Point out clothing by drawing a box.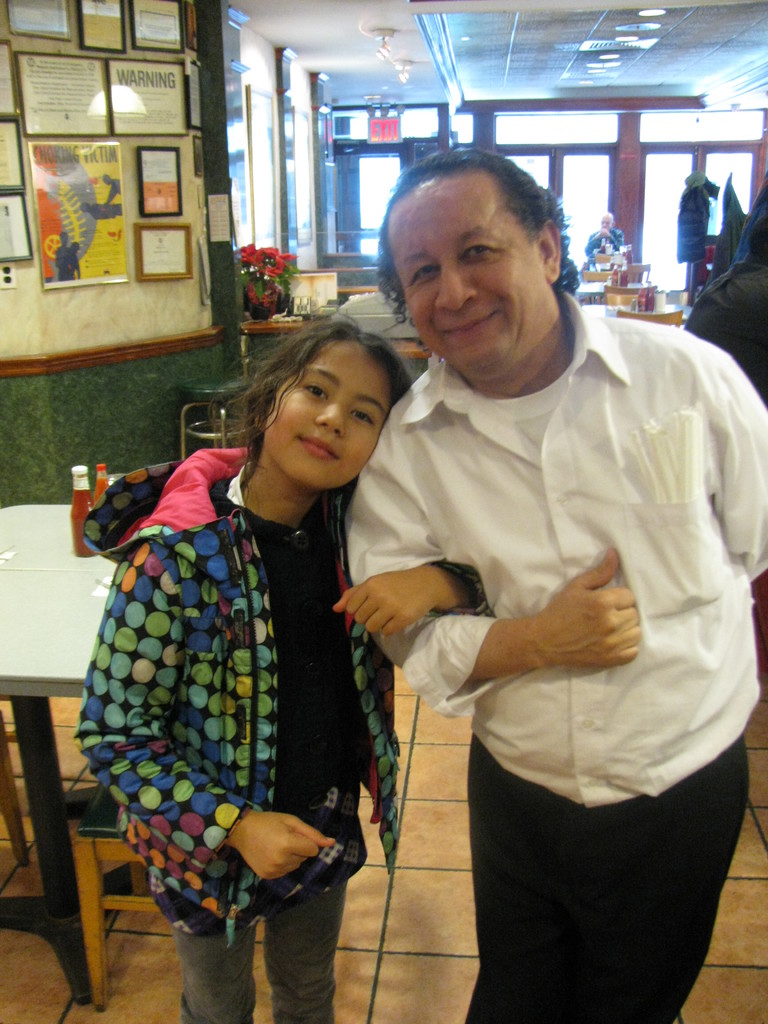
{"left": 707, "top": 173, "right": 746, "bottom": 287}.
